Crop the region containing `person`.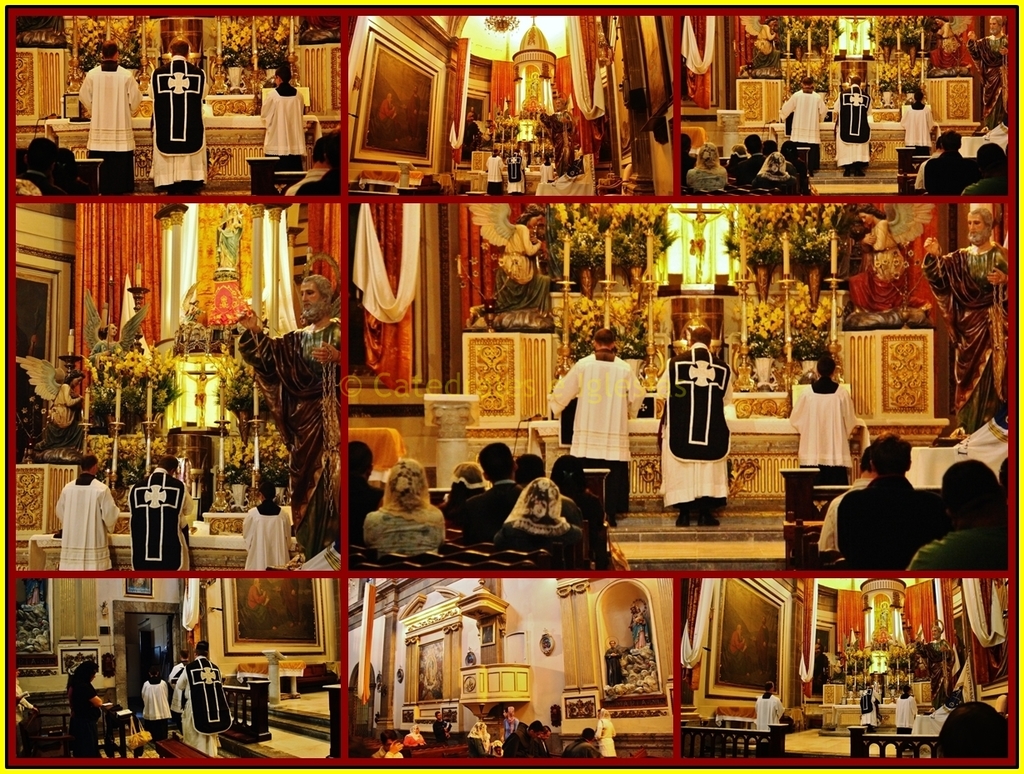
Crop region: (left=672, top=207, right=734, bottom=285).
